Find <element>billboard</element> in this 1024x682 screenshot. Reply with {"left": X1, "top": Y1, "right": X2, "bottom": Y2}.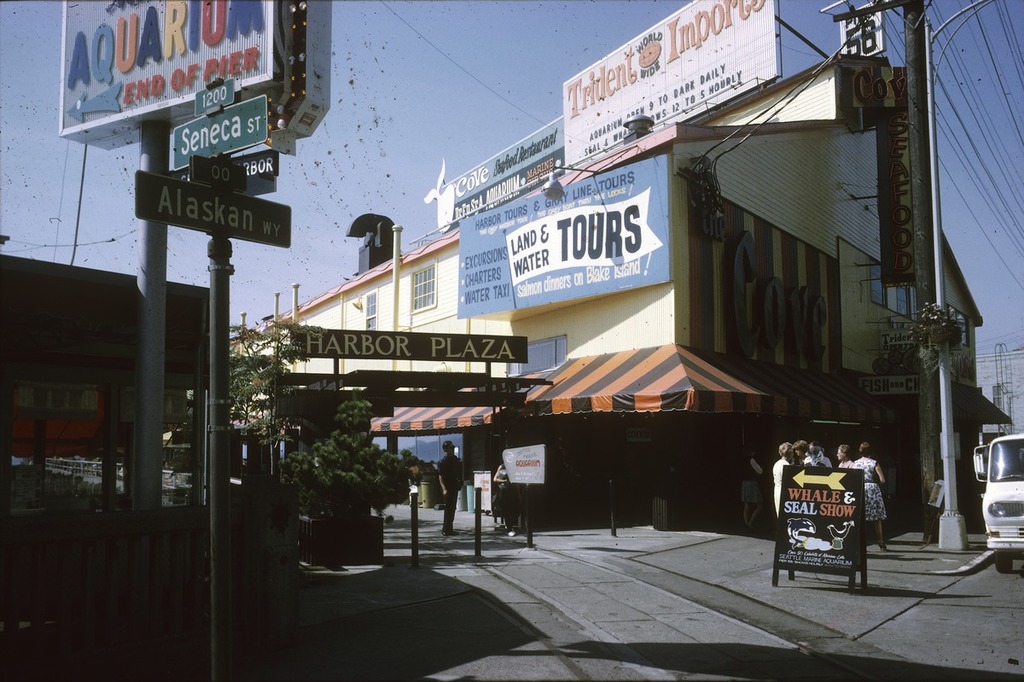
{"left": 37, "top": 6, "right": 274, "bottom": 131}.
